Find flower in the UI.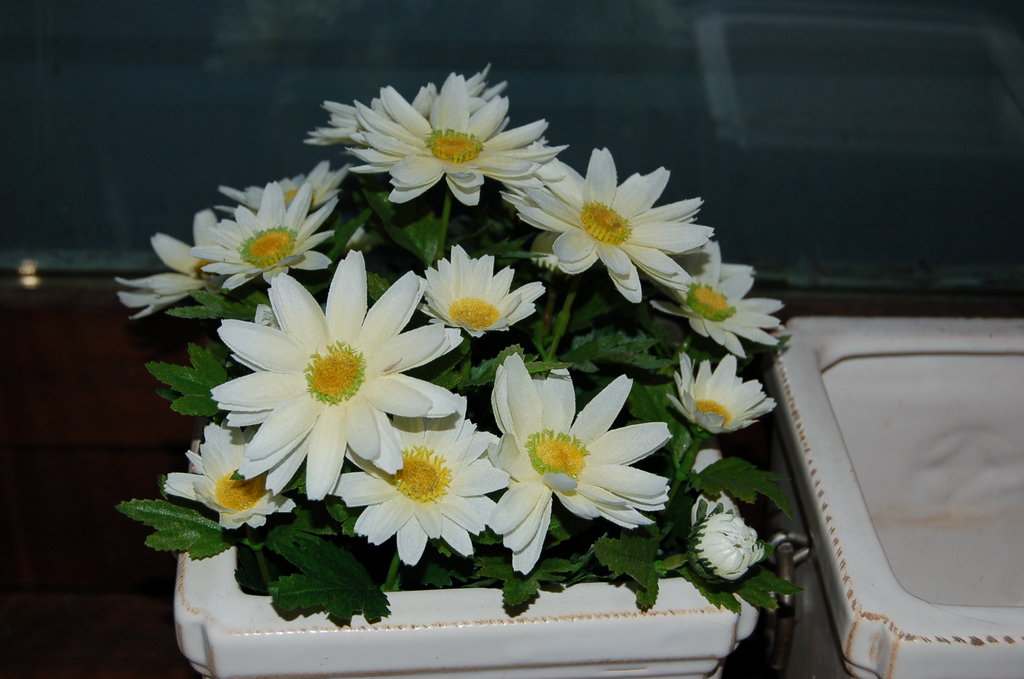
UI element at <box>205,266,460,524</box>.
